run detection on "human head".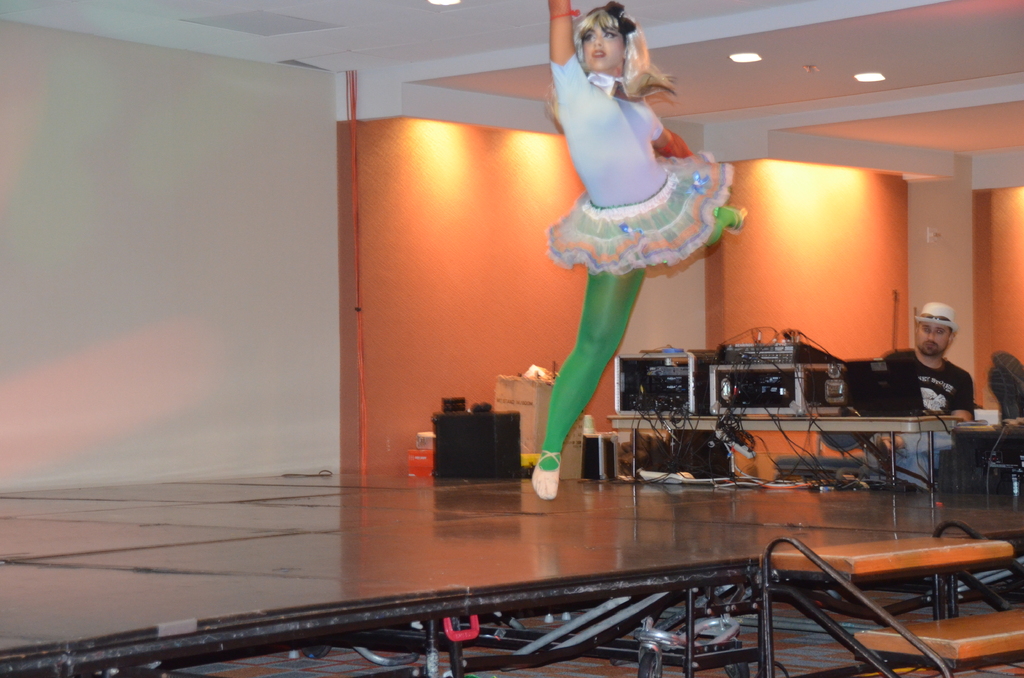
Result: <bbox>572, 0, 666, 101</bbox>.
